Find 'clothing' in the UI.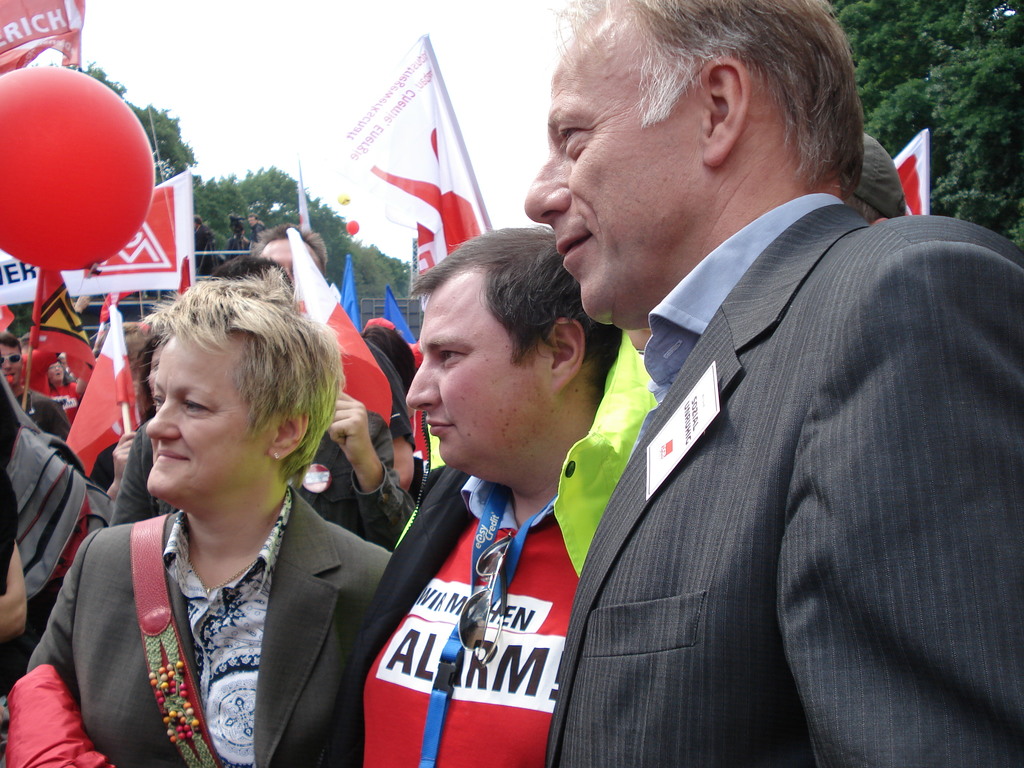
UI element at (0, 373, 100, 696).
